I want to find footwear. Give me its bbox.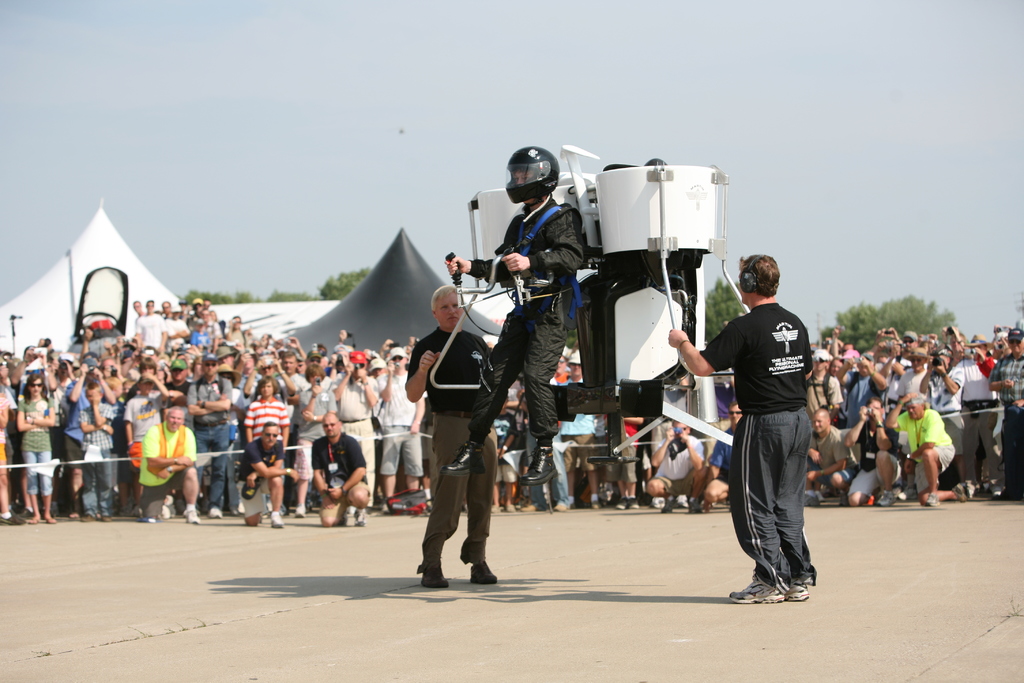
left=204, top=506, right=220, bottom=520.
